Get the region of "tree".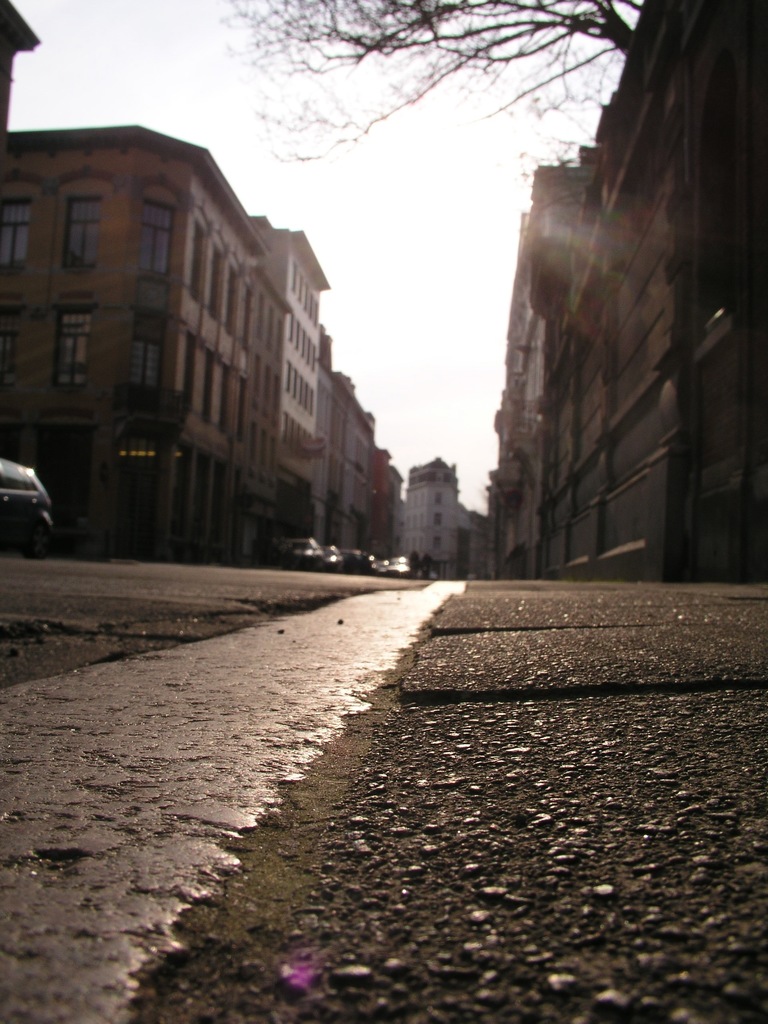
l=220, t=0, r=669, b=190.
